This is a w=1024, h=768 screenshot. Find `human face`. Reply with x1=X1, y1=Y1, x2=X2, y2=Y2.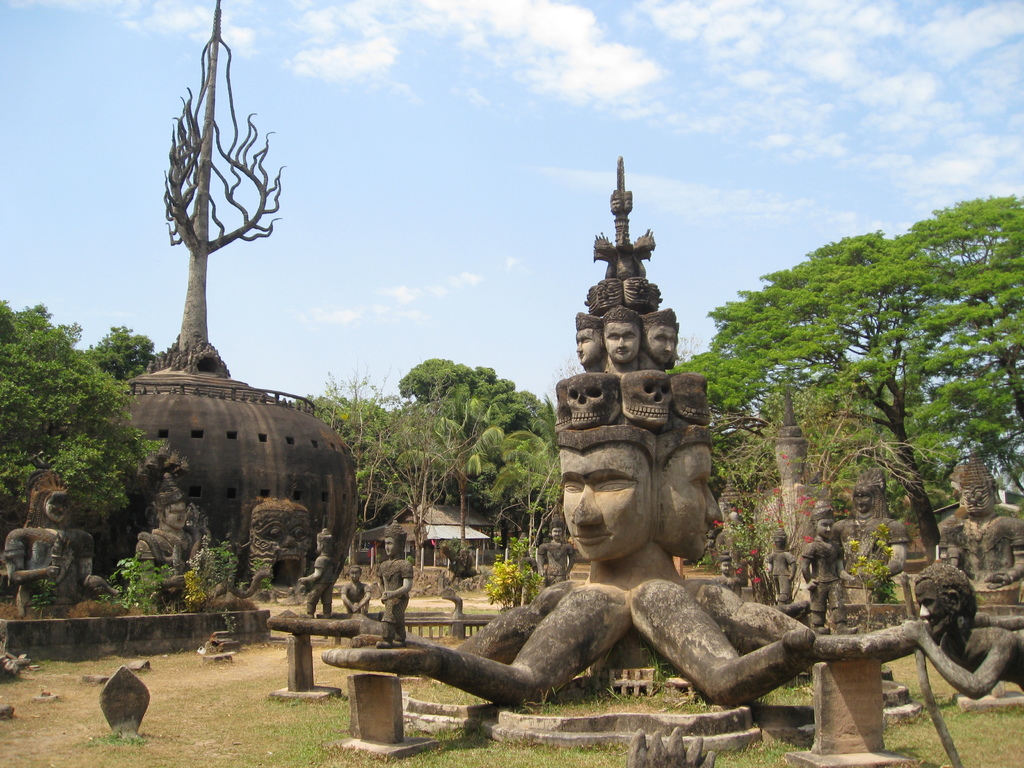
x1=575, y1=330, x2=605, y2=366.
